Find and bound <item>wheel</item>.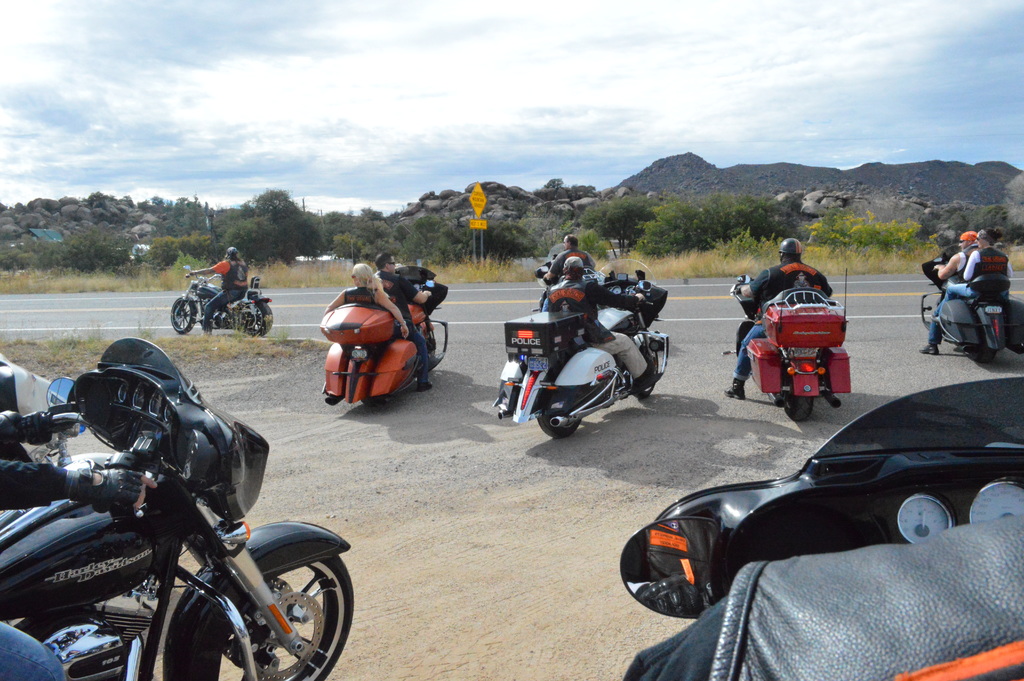
Bound: 243,304,274,337.
